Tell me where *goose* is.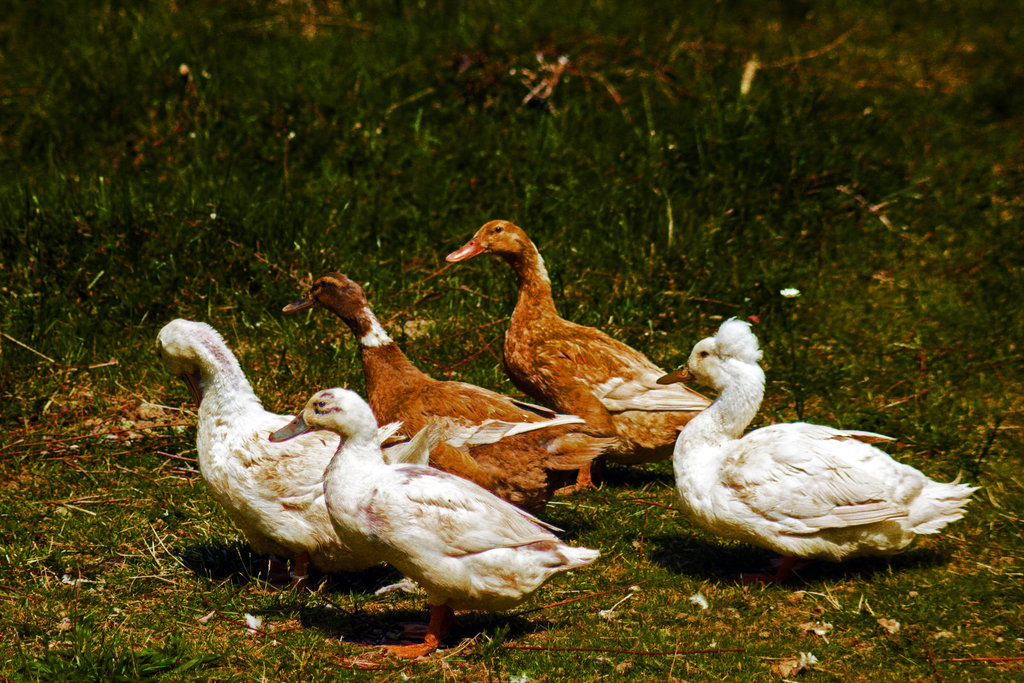
*goose* is at (268,388,594,660).
